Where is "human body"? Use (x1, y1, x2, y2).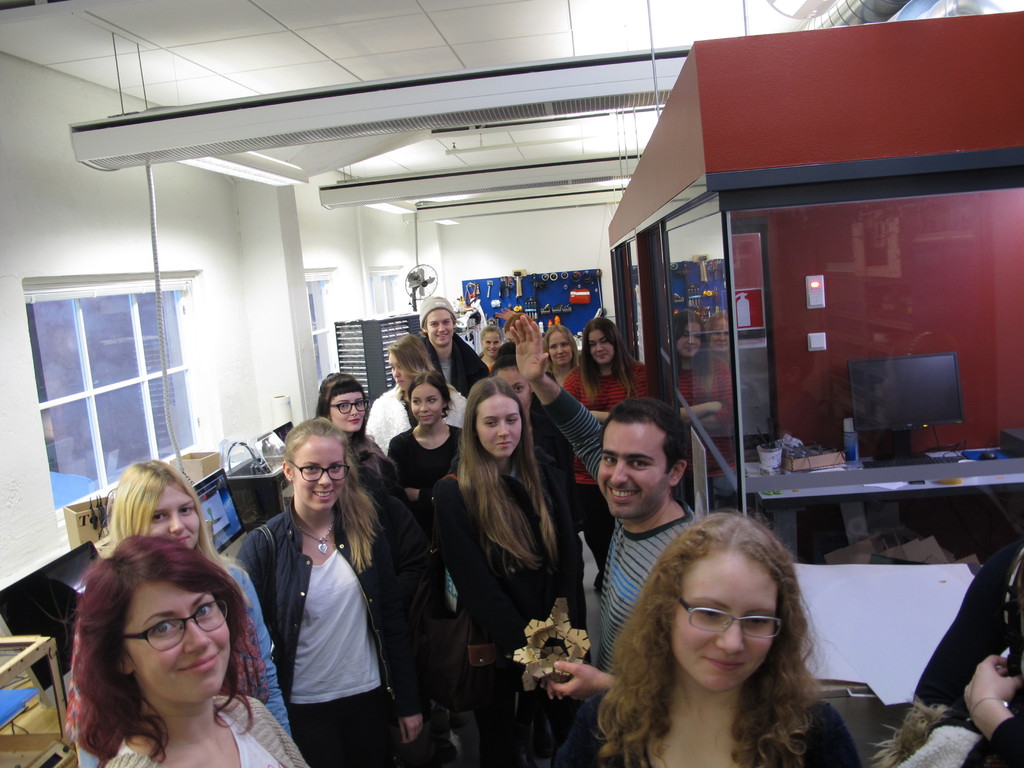
(70, 554, 294, 757).
